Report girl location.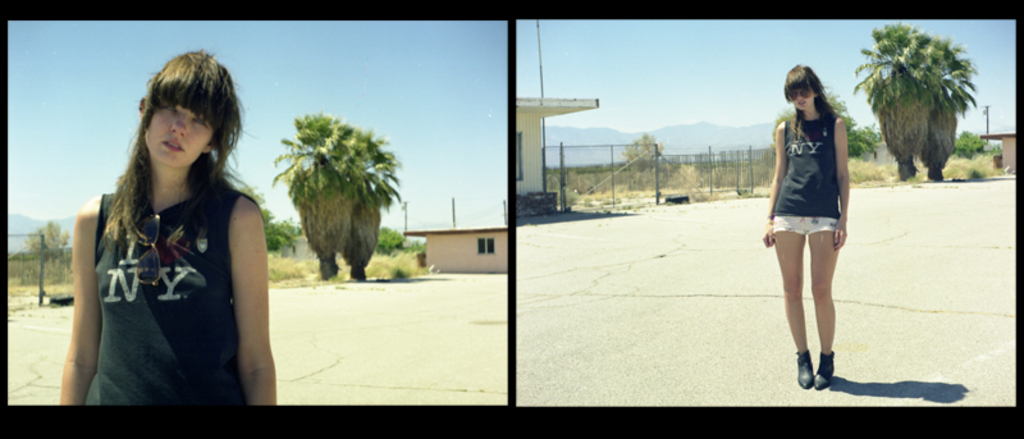
Report: crop(769, 64, 850, 388).
